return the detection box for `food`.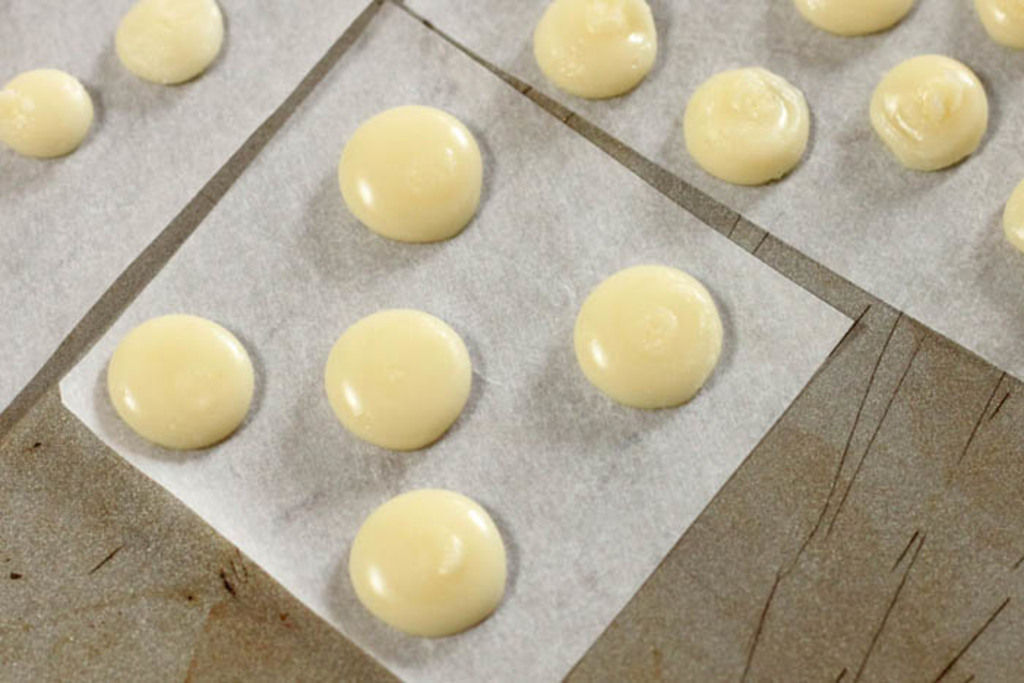
[x1=107, y1=312, x2=255, y2=452].
